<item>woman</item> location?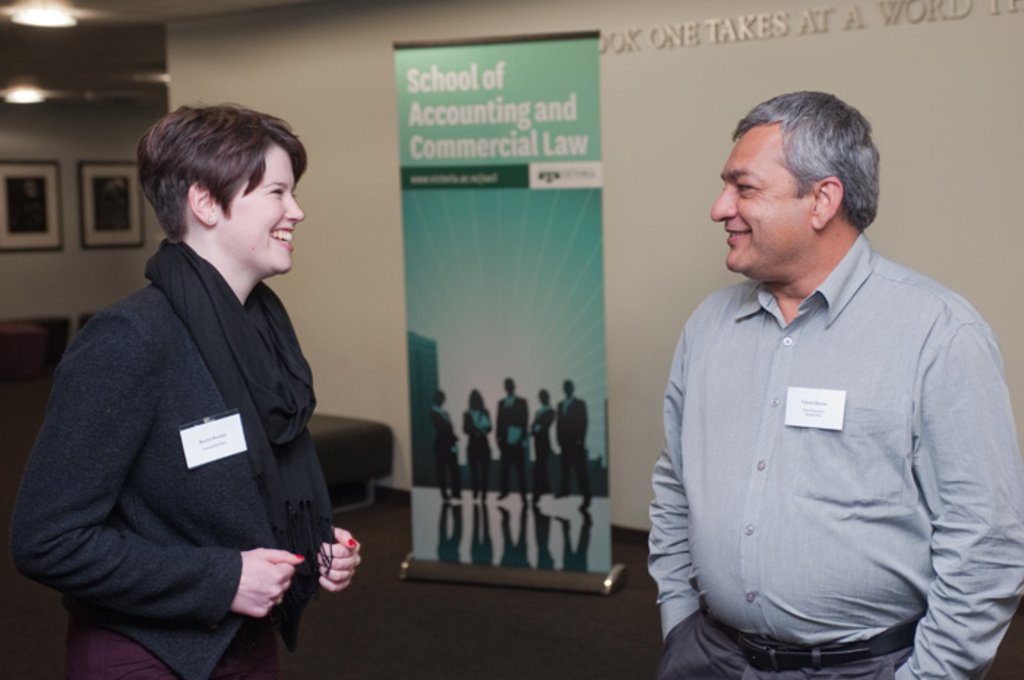
37:89:336:679
